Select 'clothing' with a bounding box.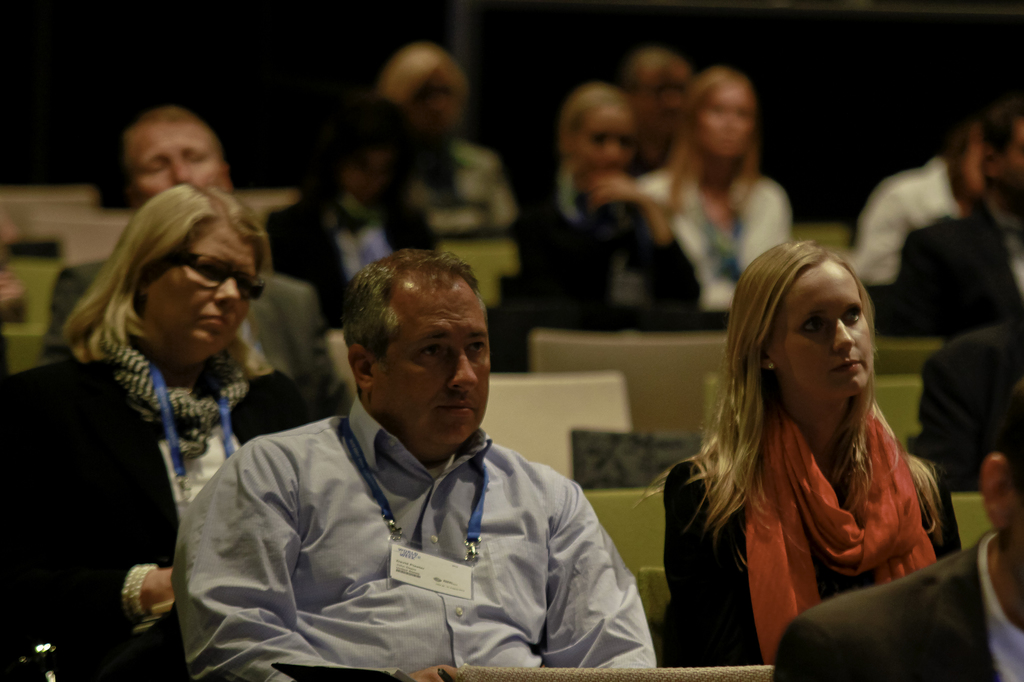
crop(646, 158, 804, 317).
